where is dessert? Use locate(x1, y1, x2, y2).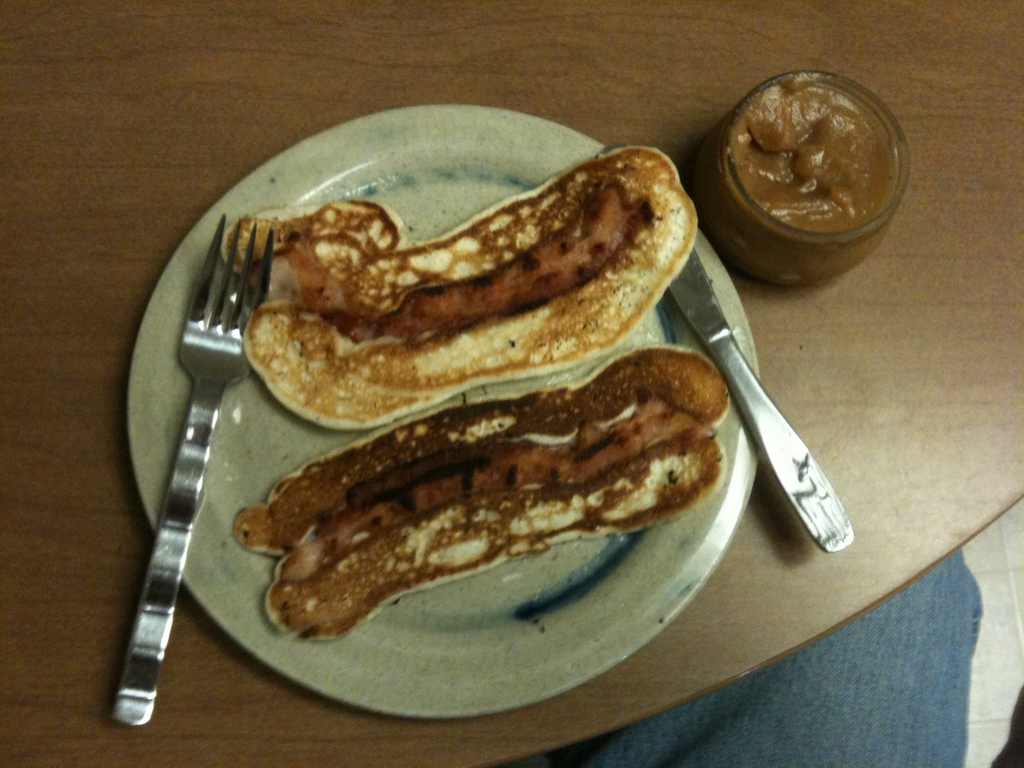
locate(228, 132, 694, 433).
